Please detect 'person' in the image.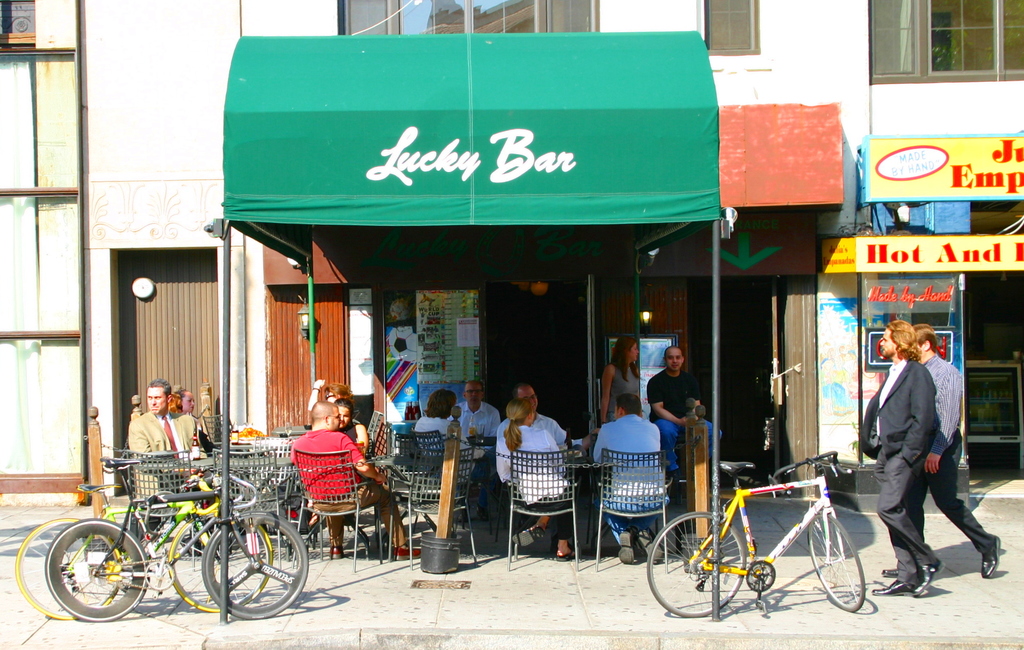
131,380,206,562.
